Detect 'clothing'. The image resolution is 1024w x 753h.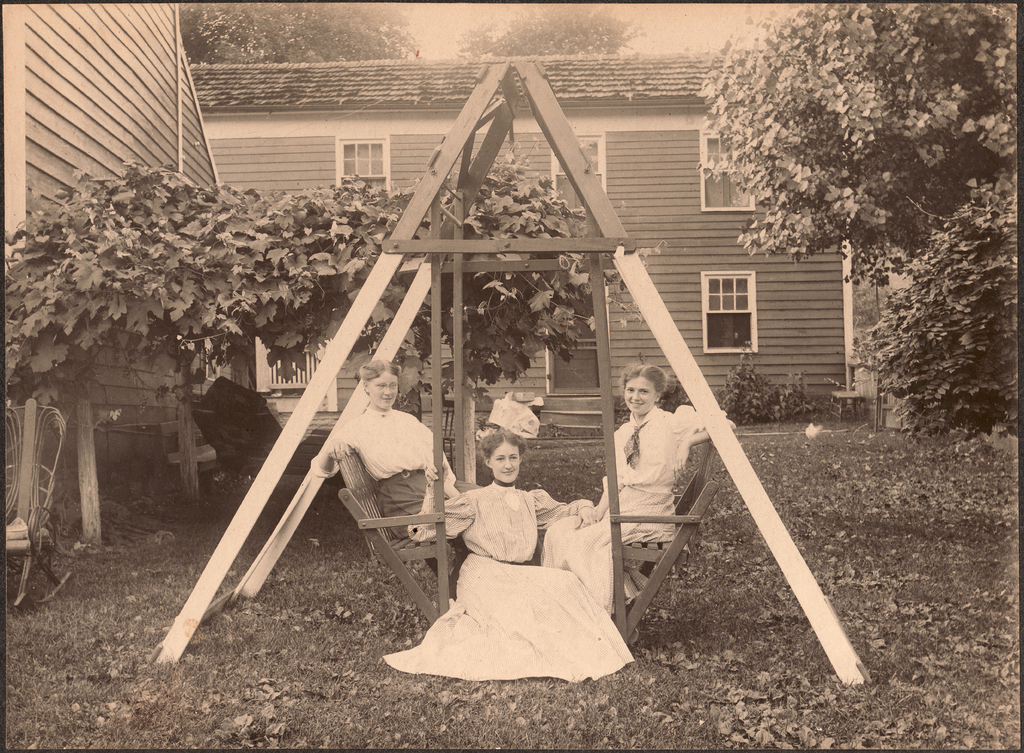
[x1=545, y1=404, x2=728, y2=615].
